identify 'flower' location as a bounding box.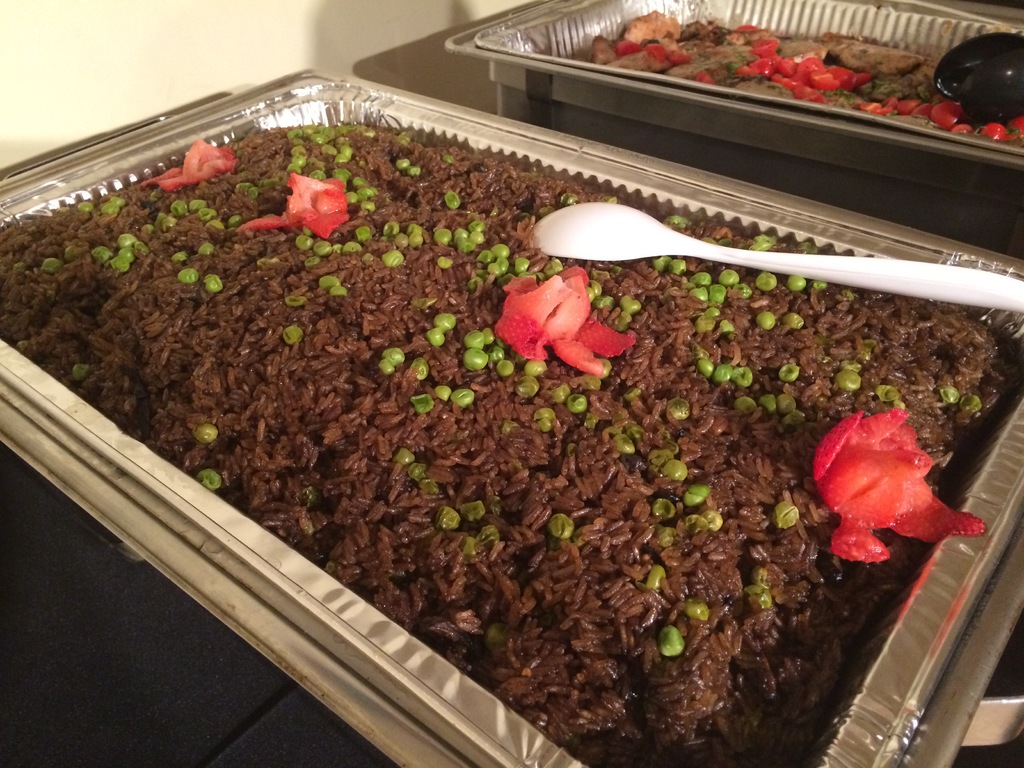
select_region(492, 262, 624, 376).
